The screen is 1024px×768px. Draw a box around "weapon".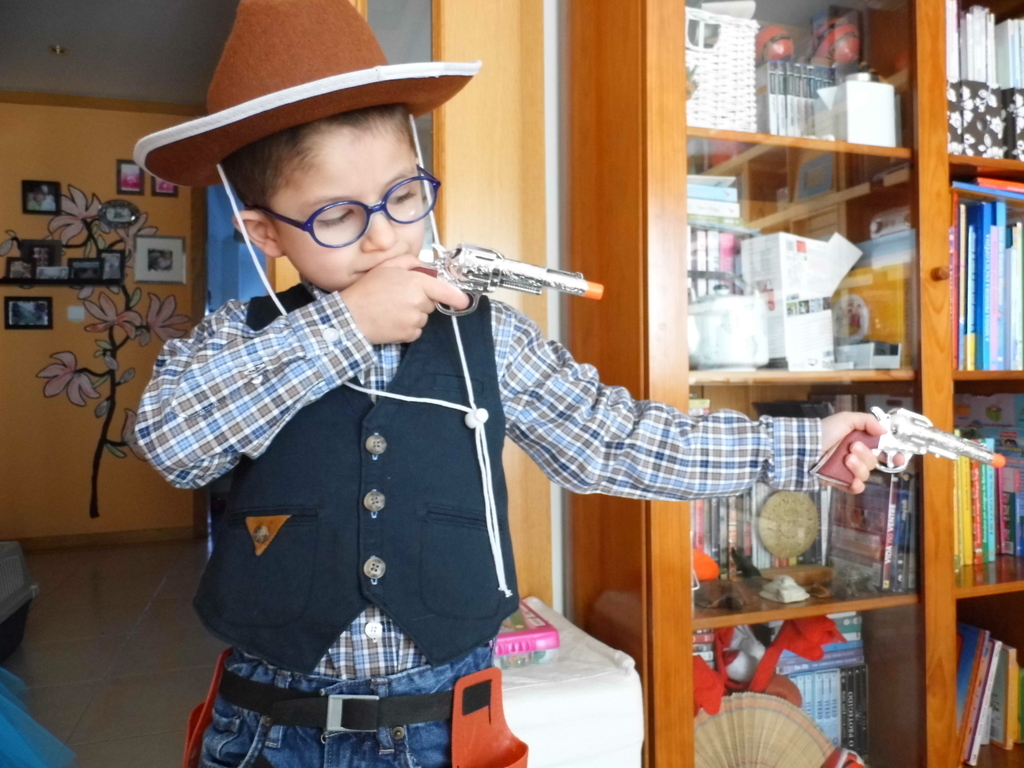
l=430, t=241, r=606, b=321.
